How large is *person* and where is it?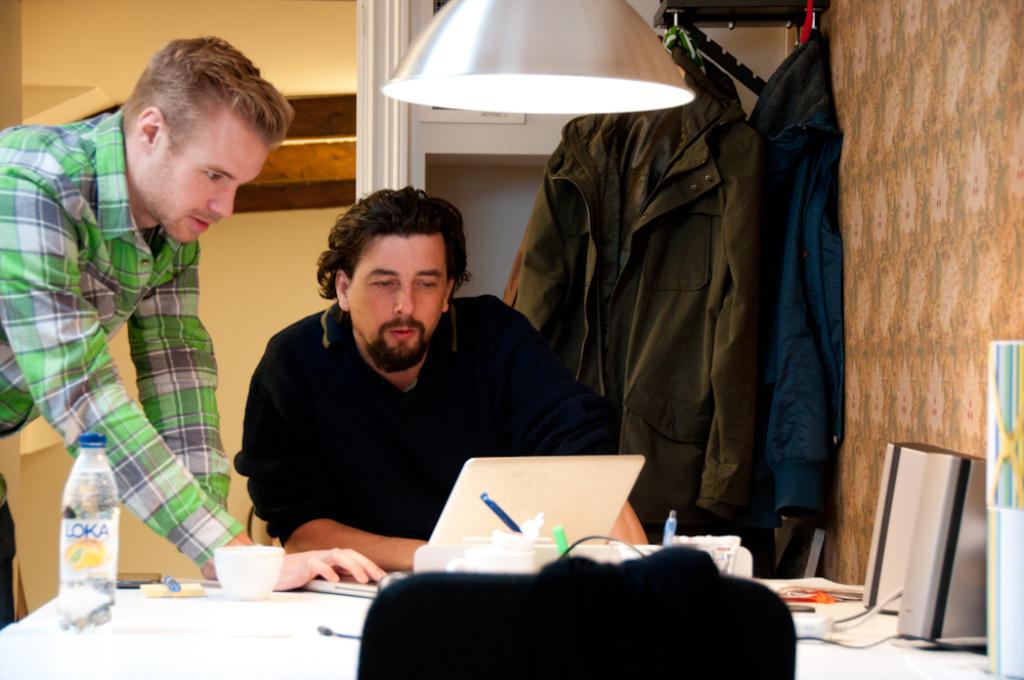
Bounding box: box(230, 177, 601, 576).
